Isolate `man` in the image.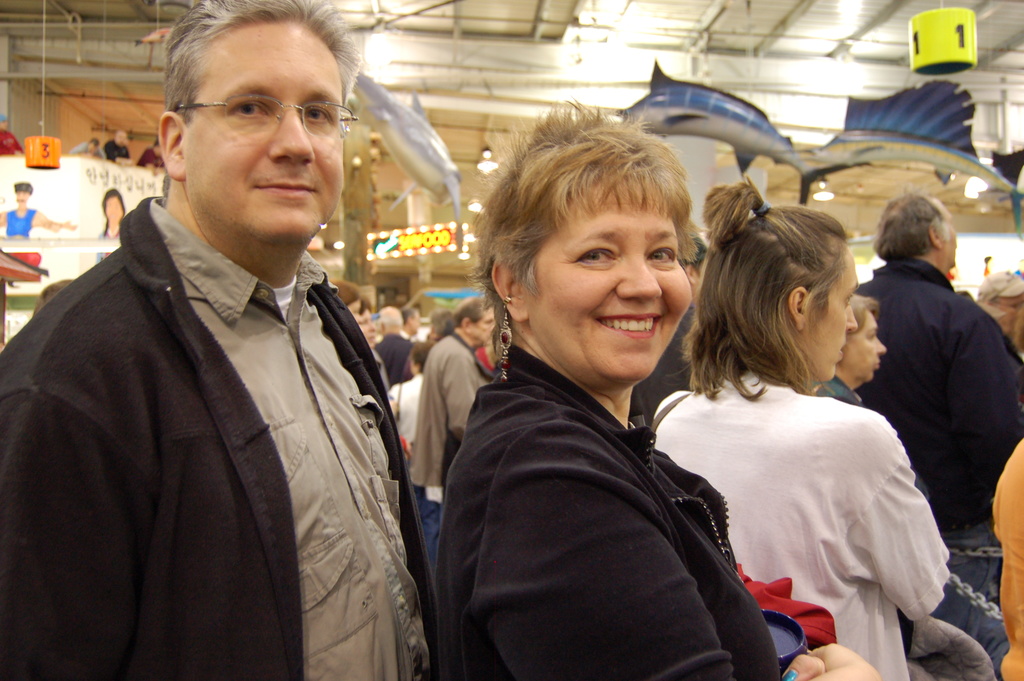
Isolated region: select_region(404, 300, 500, 580).
